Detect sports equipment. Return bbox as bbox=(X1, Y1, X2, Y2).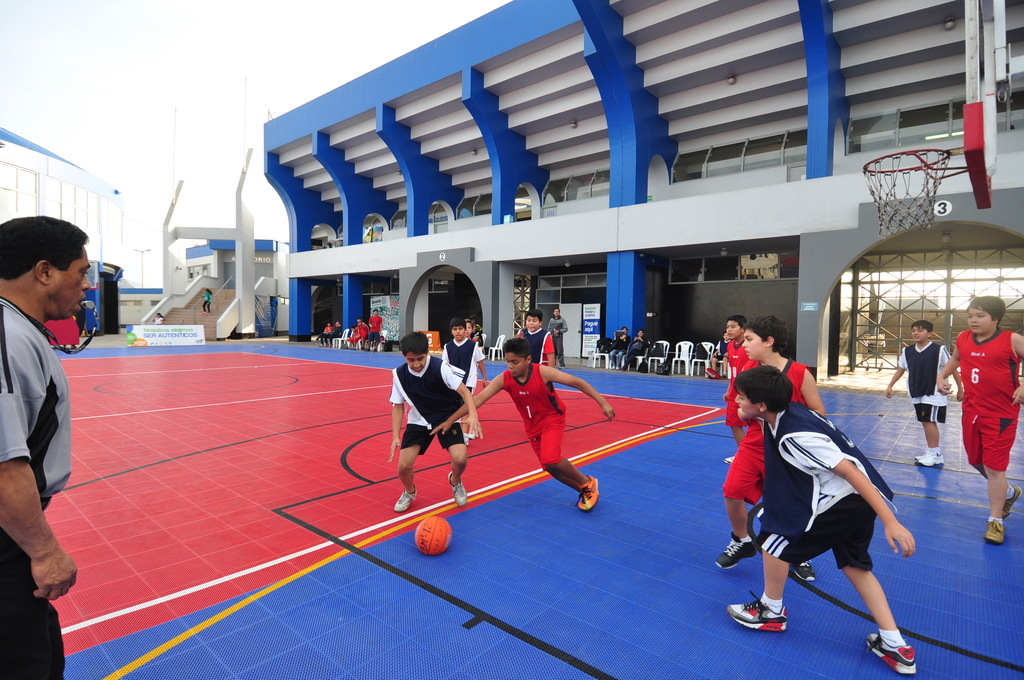
bbox=(724, 453, 733, 466).
